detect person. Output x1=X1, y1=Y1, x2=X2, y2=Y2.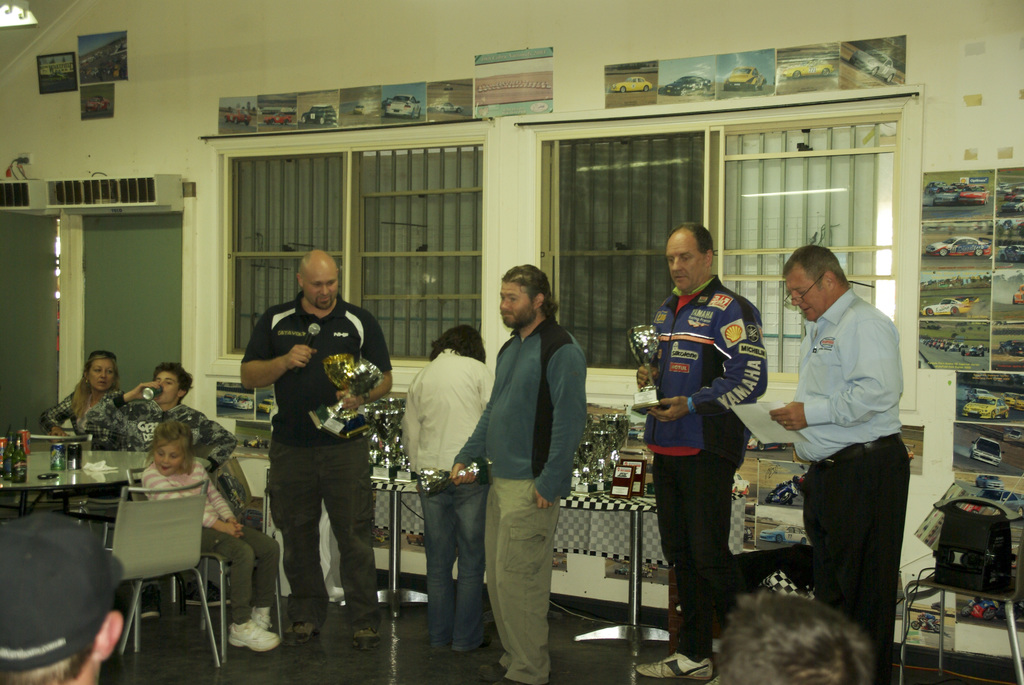
x1=106, y1=356, x2=282, y2=585.
